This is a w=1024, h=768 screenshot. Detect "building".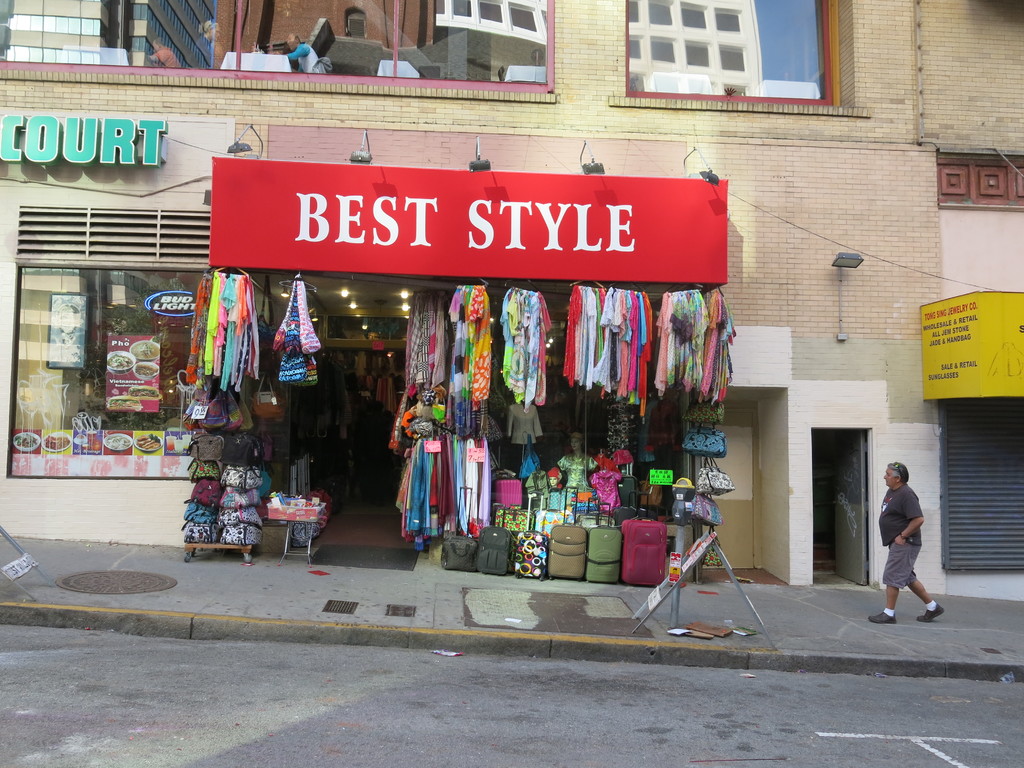
0:0:1023:601.
